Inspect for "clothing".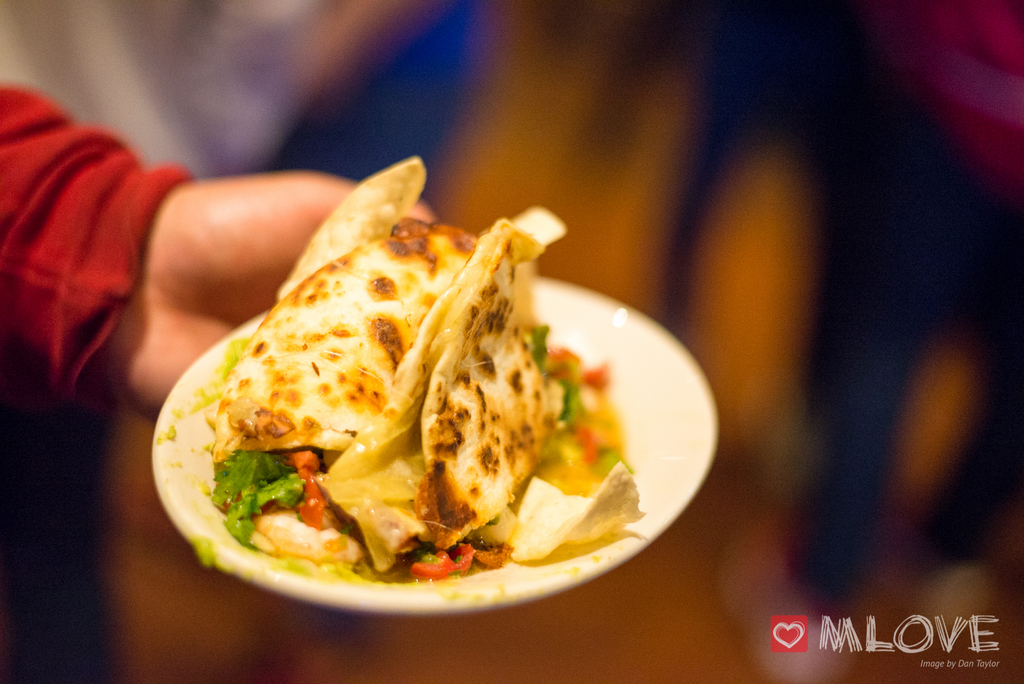
Inspection: BBox(0, 78, 195, 402).
